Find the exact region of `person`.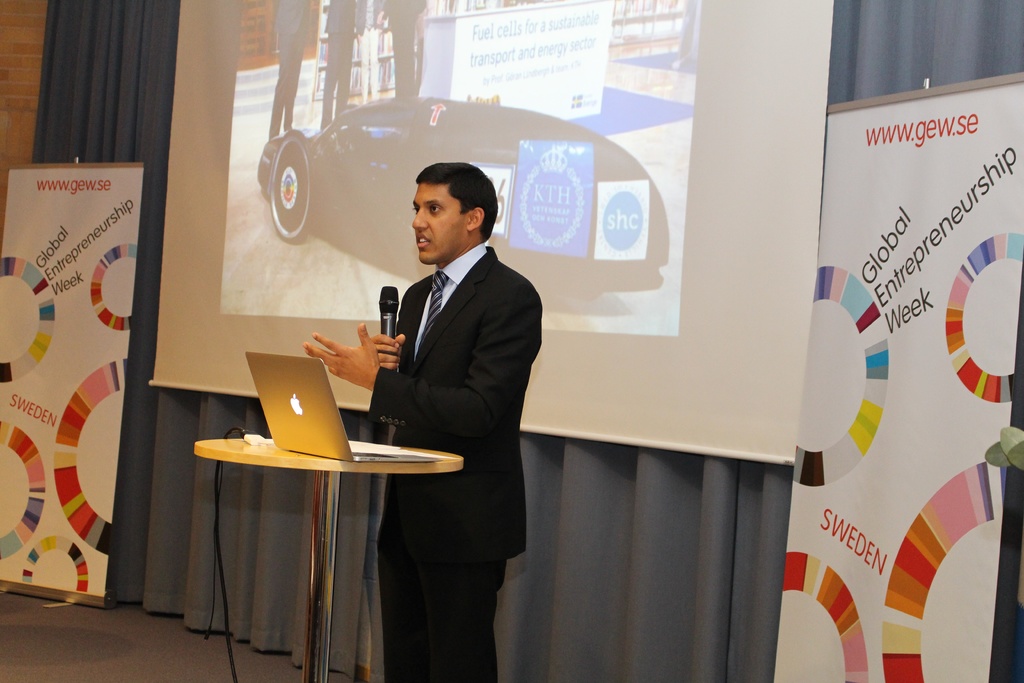
Exact region: x1=321 y1=126 x2=538 y2=652.
